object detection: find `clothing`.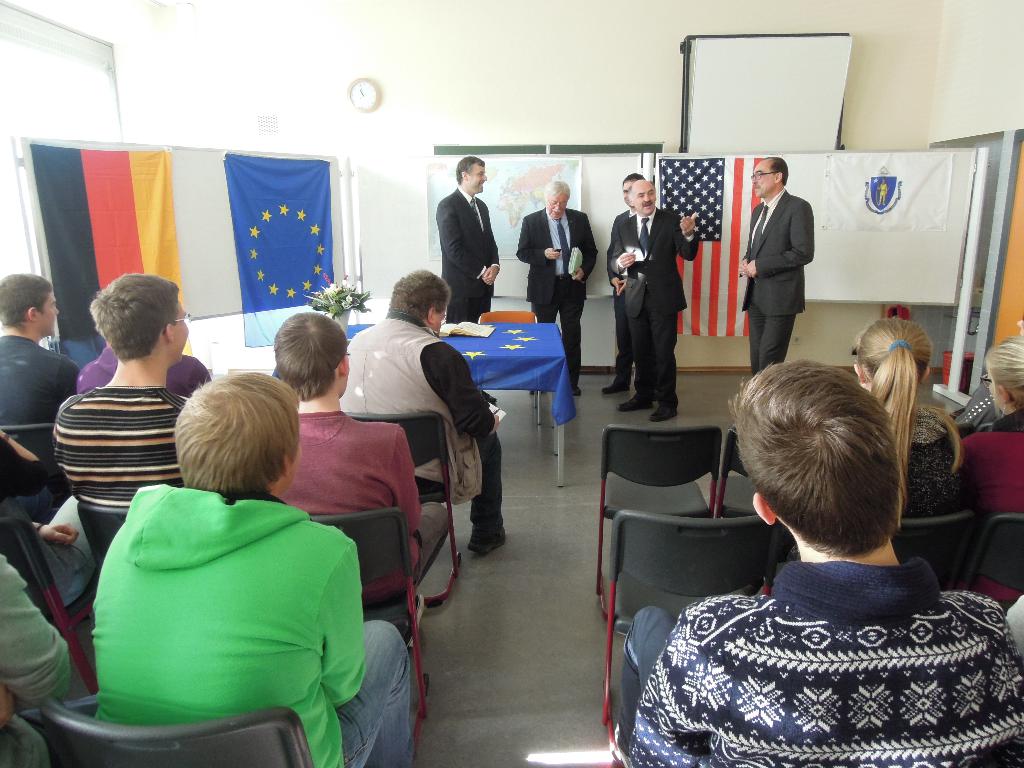
[885, 389, 972, 519].
